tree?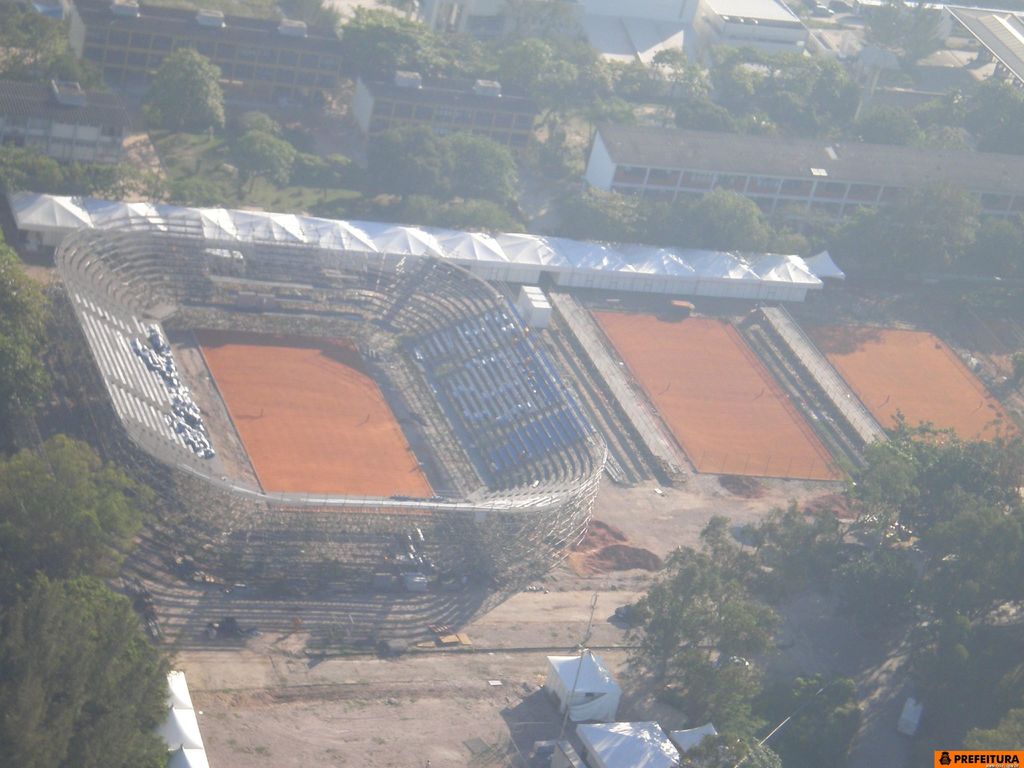
0, 570, 175, 765
